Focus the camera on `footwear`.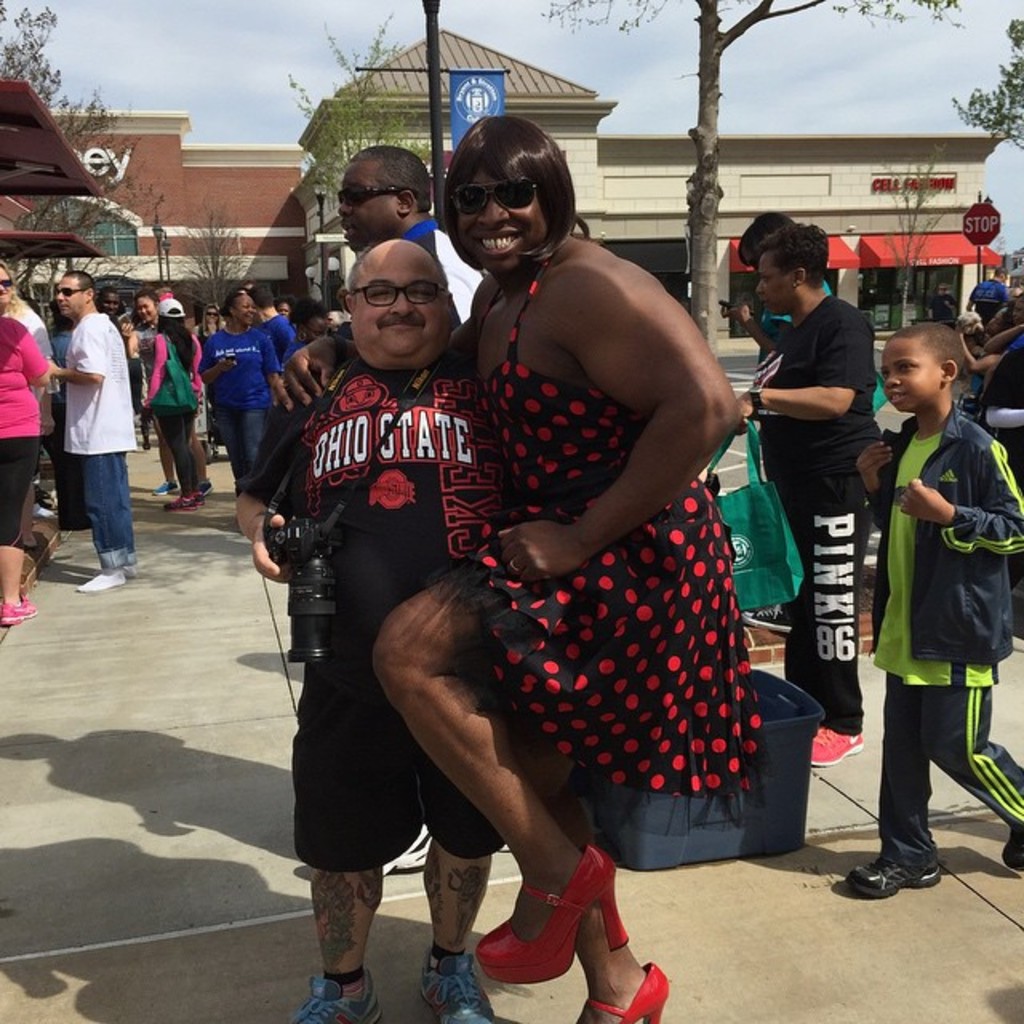
Focus region: pyautogui.locateOnScreen(848, 856, 944, 901).
